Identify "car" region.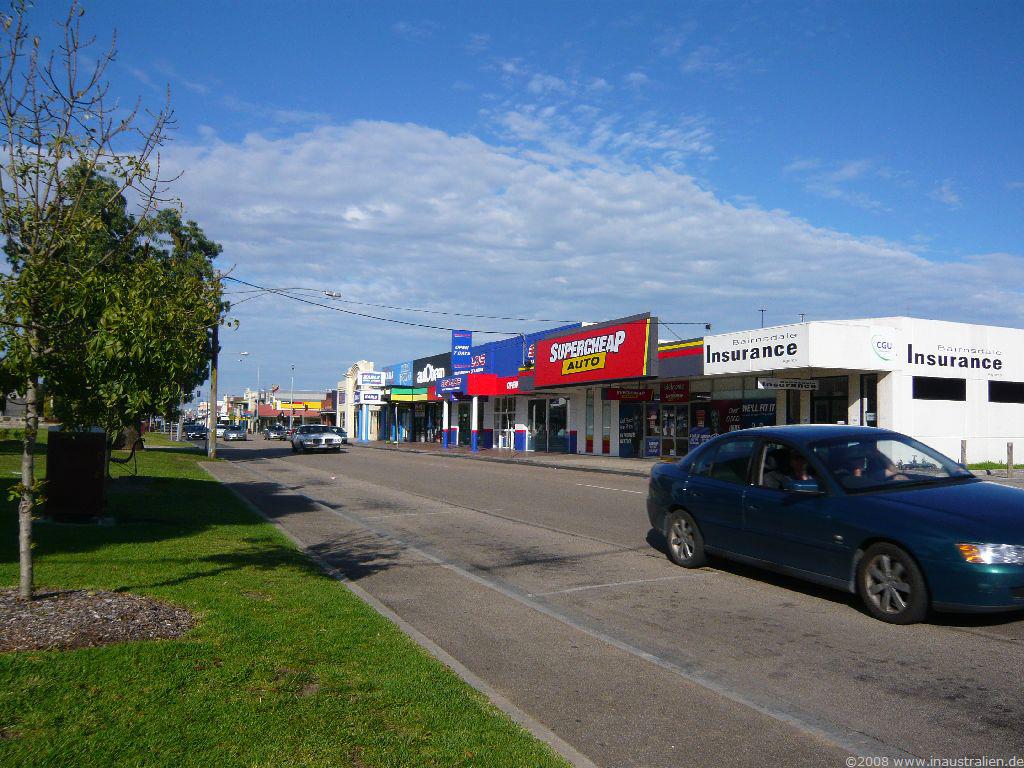
Region: (left=291, top=422, right=346, bottom=459).
